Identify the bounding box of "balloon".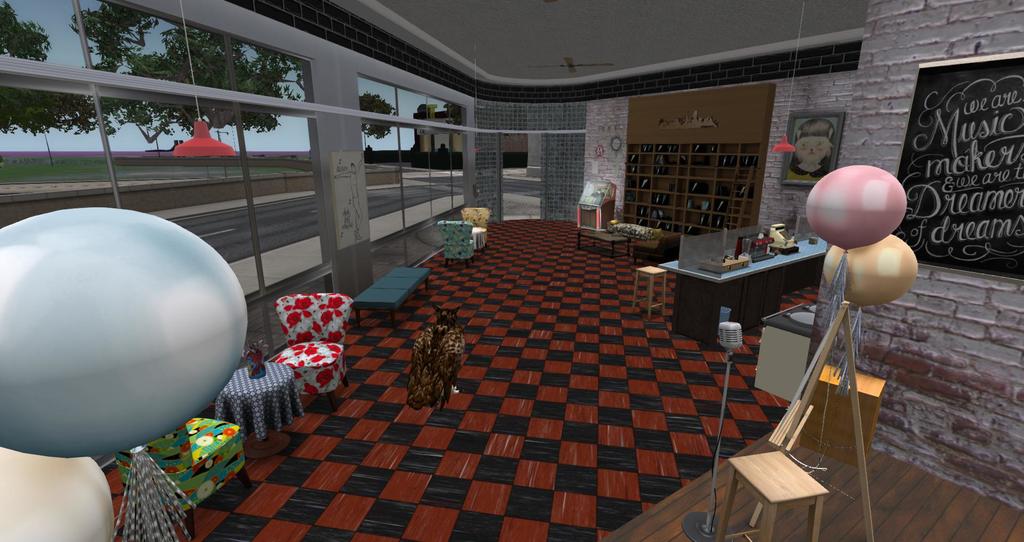
region(826, 235, 915, 307).
